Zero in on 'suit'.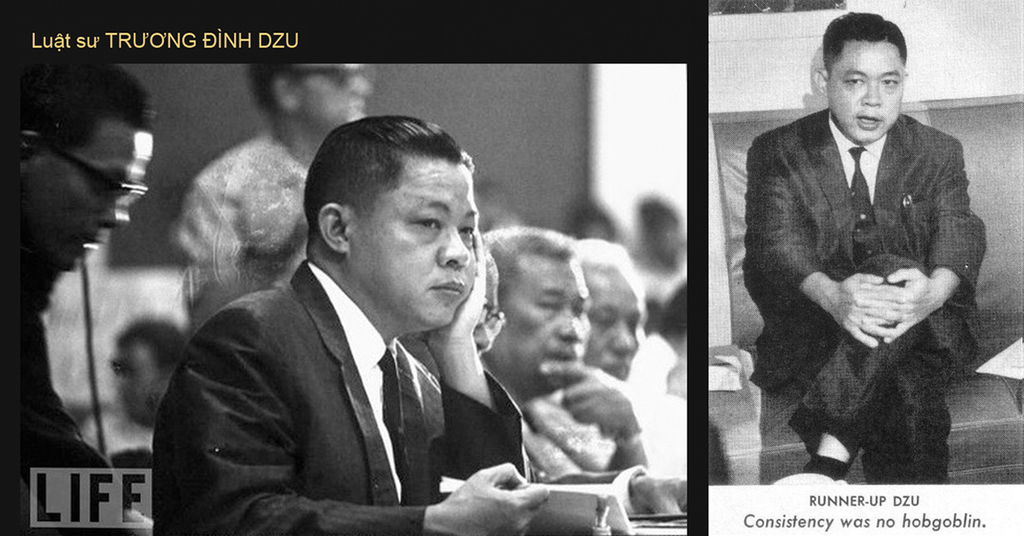
Zeroed in: [x1=745, y1=48, x2=1003, y2=468].
